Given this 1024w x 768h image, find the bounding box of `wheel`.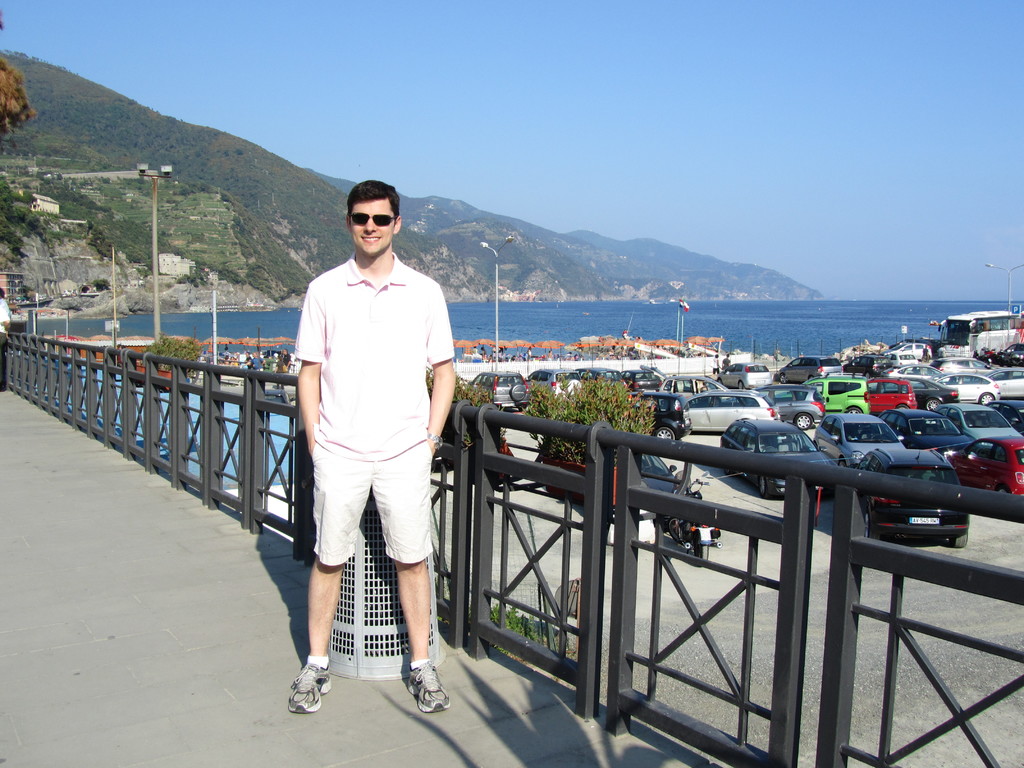
bbox(753, 478, 774, 502).
